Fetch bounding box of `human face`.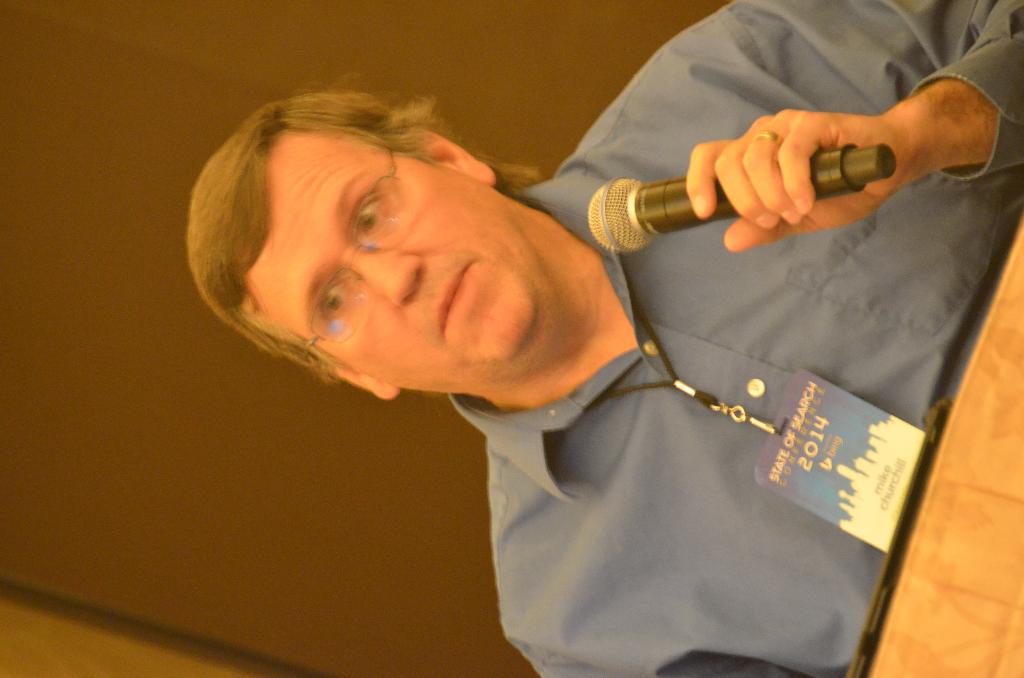
Bbox: x1=241, y1=130, x2=539, y2=392.
